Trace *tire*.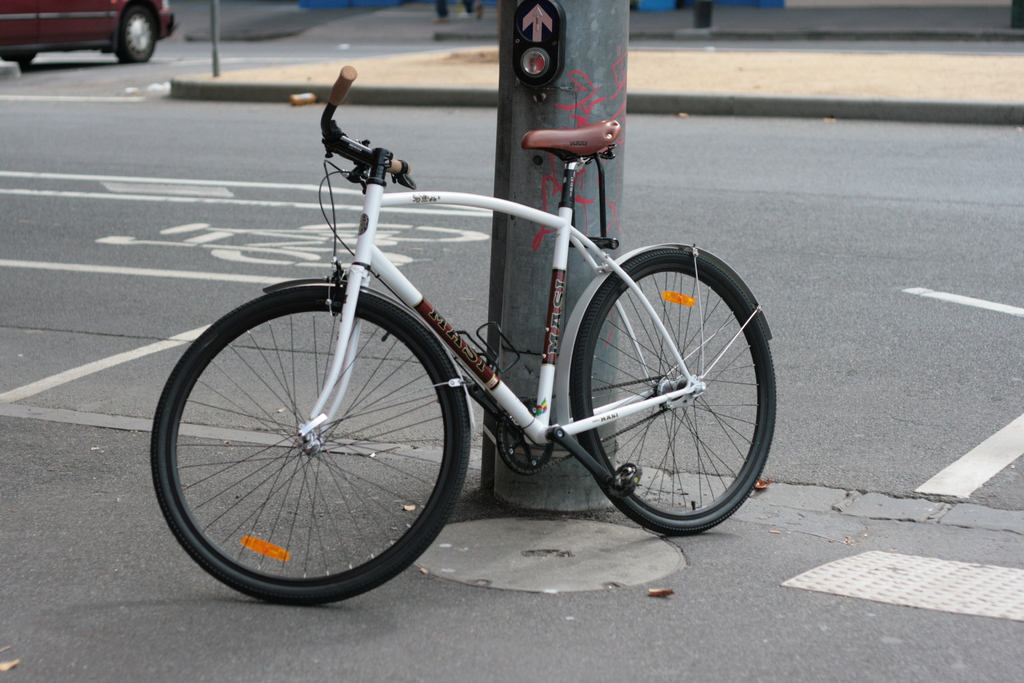
Traced to region(148, 279, 474, 601).
